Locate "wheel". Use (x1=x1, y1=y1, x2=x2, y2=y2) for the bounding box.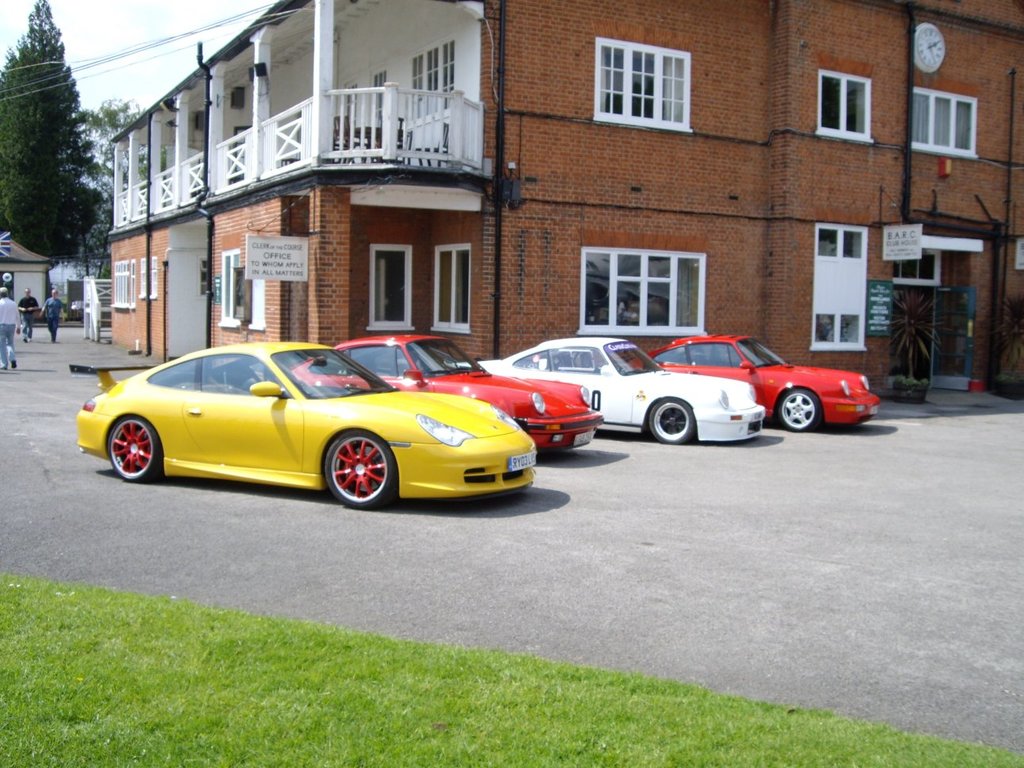
(x1=108, y1=414, x2=163, y2=486).
